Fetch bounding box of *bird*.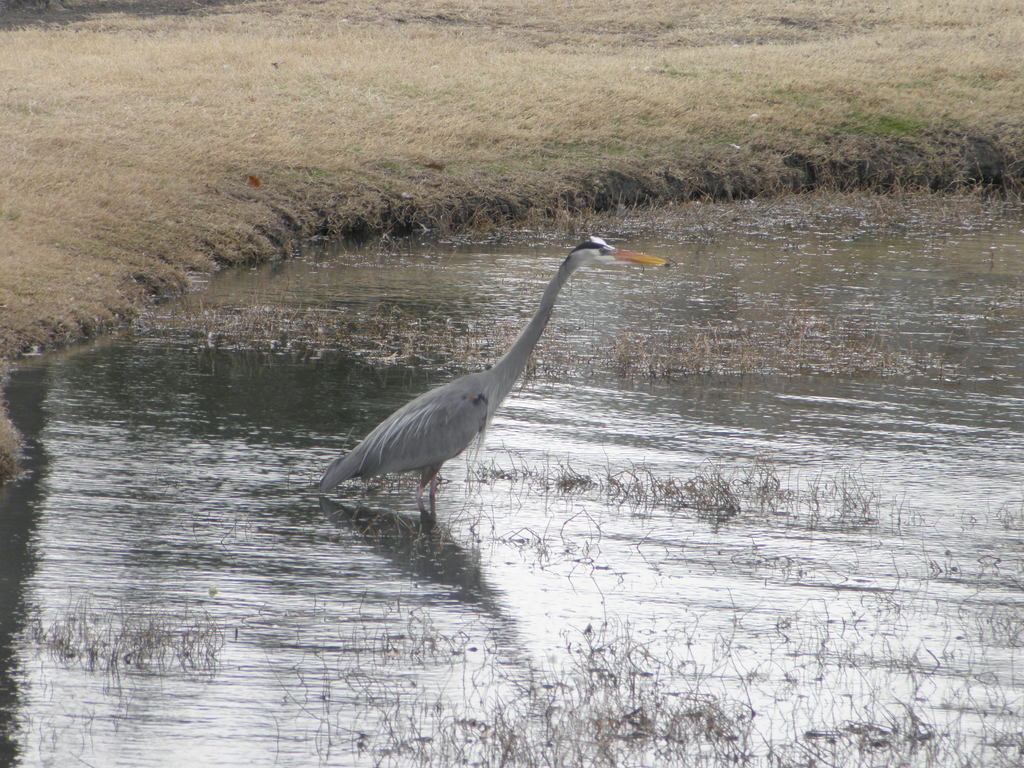
Bbox: BBox(323, 250, 617, 531).
